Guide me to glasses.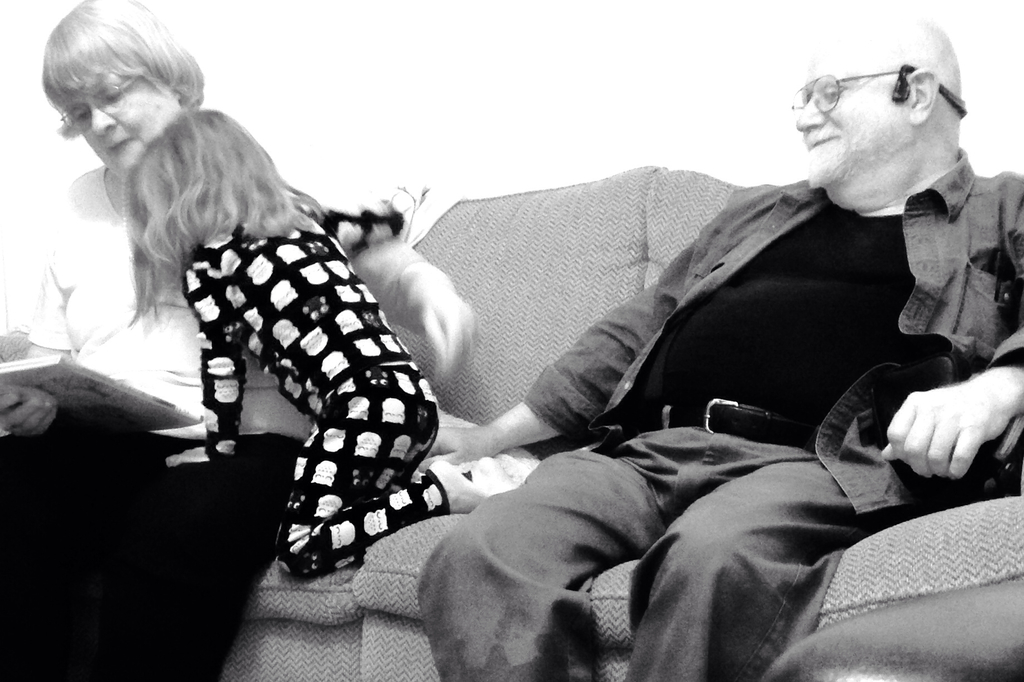
Guidance: box=[804, 59, 950, 111].
